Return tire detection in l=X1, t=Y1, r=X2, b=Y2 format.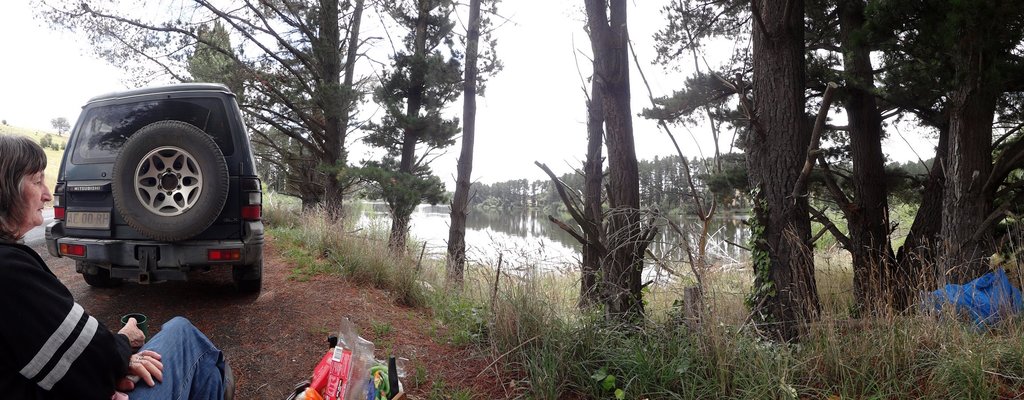
l=84, t=268, r=118, b=296.
